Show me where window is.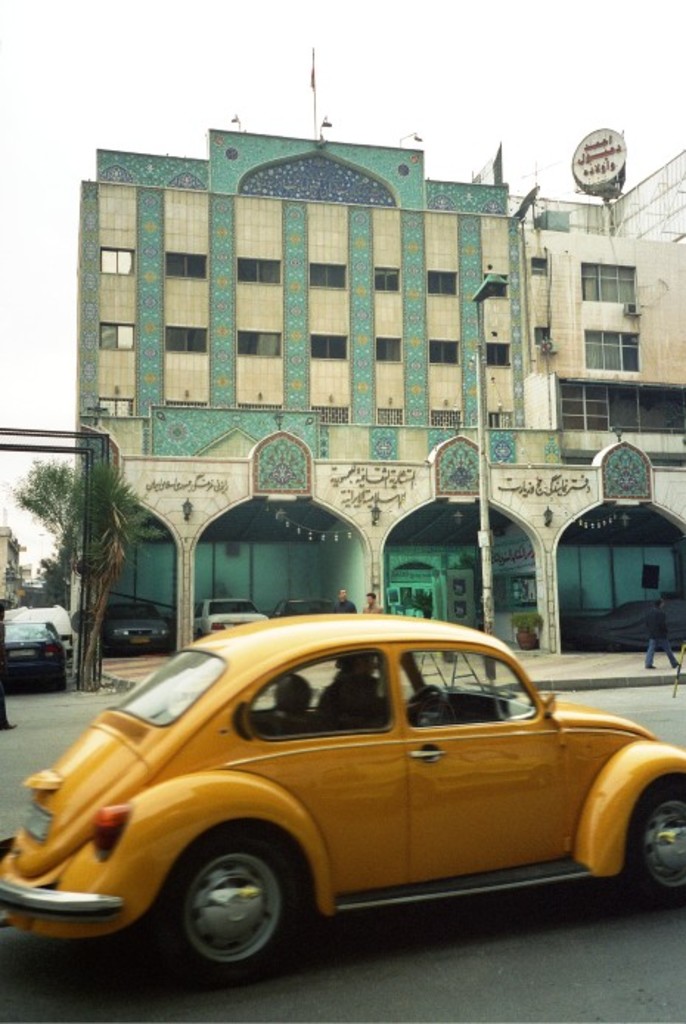
window is at Rect(366, 269, 406, 294).
